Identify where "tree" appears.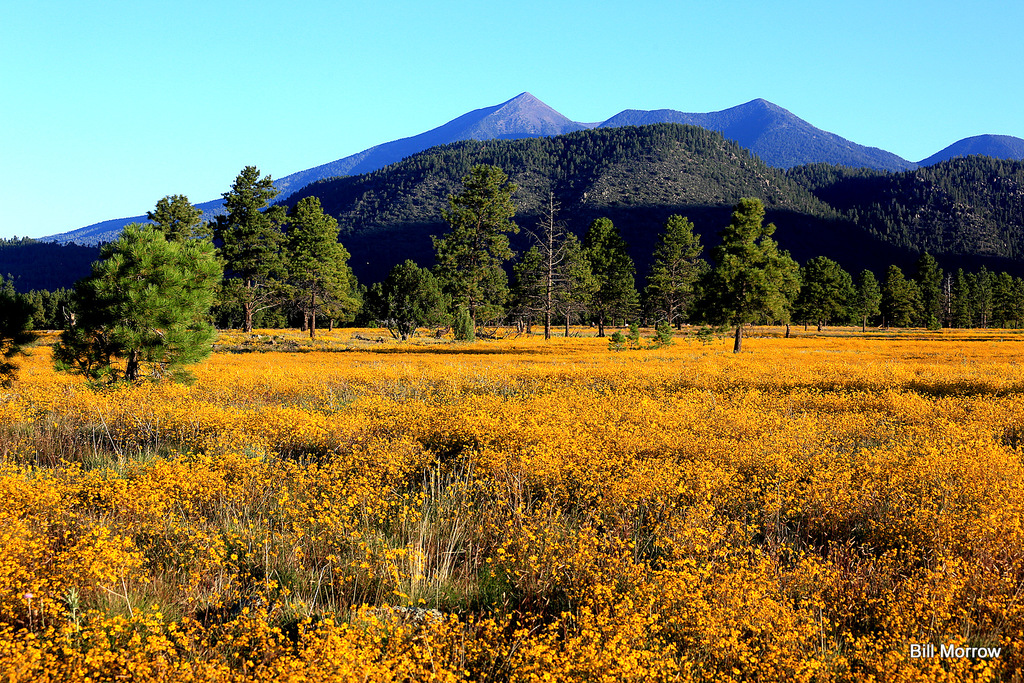
Appears at (x1=643, y1=215, x2=708, y2=358).
